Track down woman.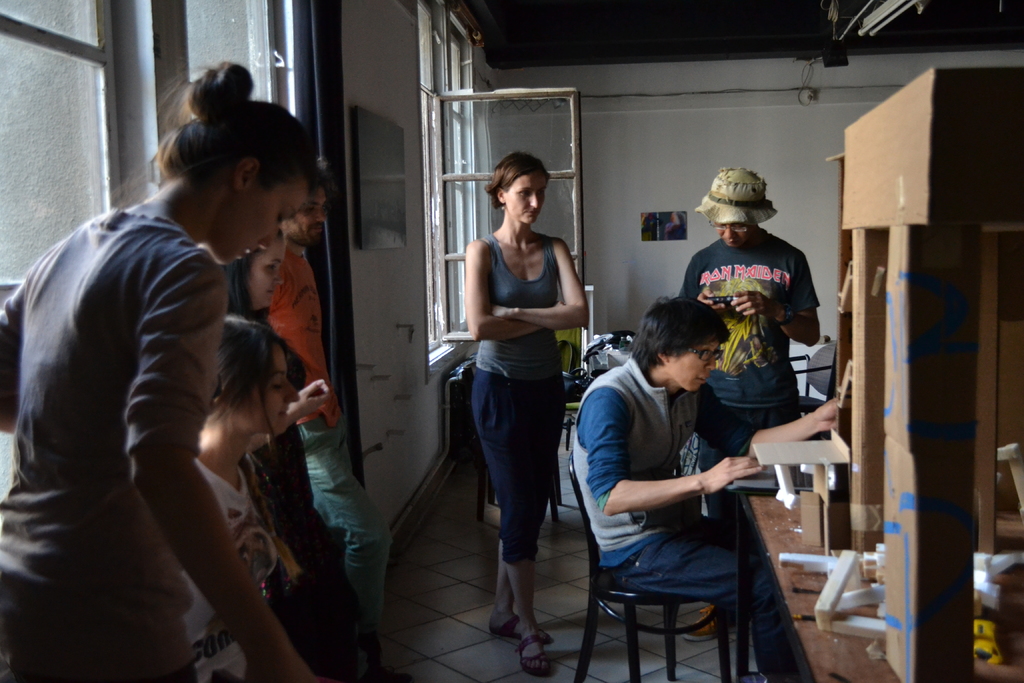
Tracked to 157:312:305:682.
